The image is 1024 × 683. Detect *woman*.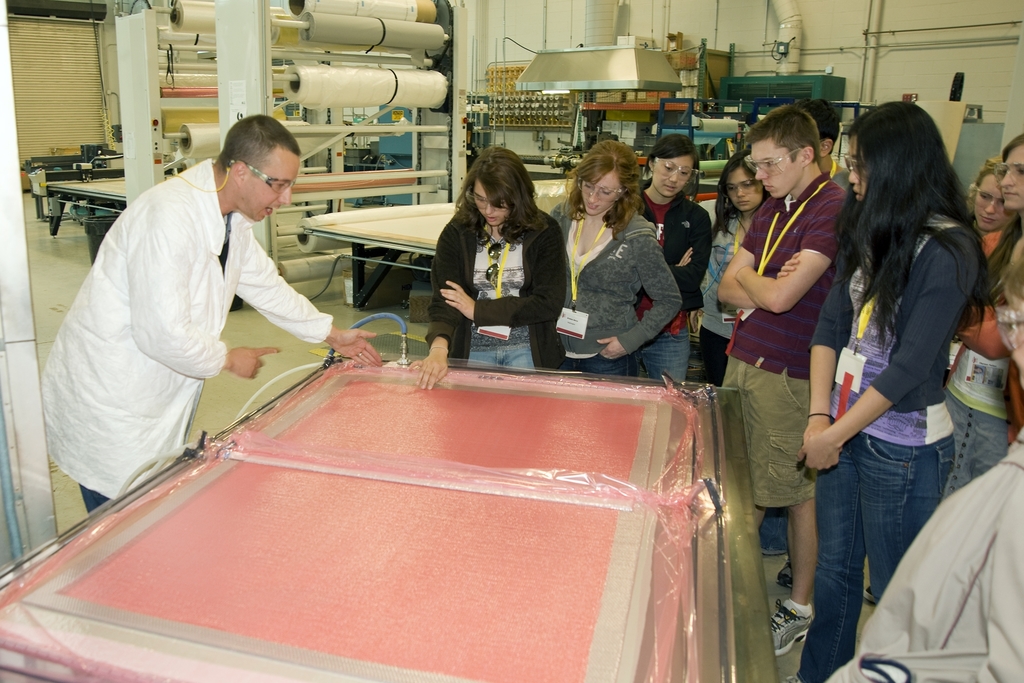
Detection: 799 87 1000 682.
